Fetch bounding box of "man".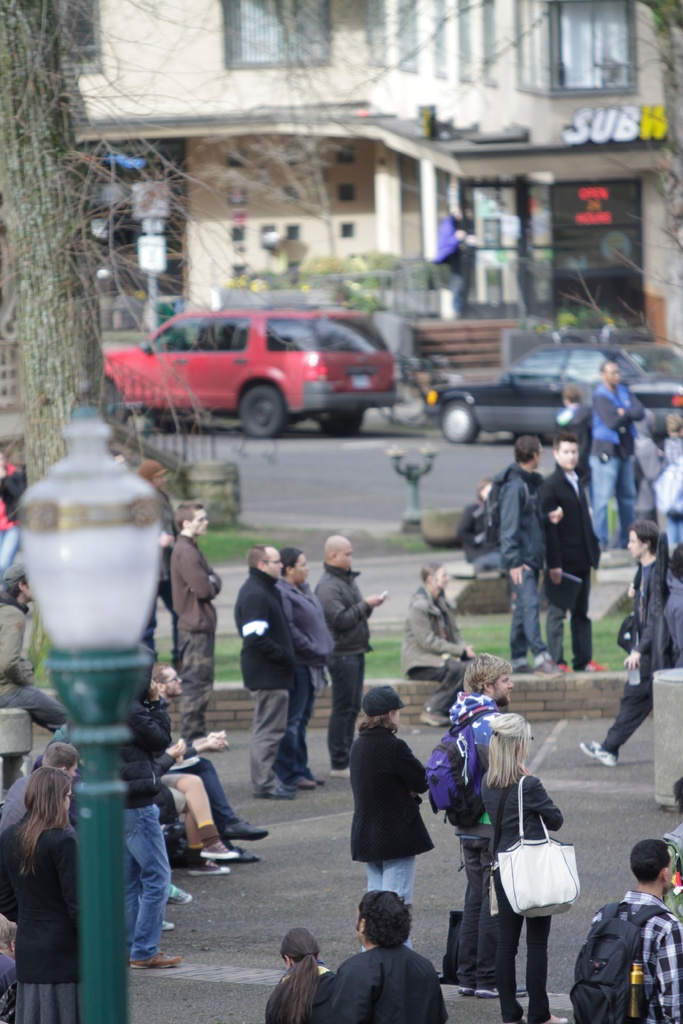
Bbox: [left=317, top=531, right=381, bottom=767].
